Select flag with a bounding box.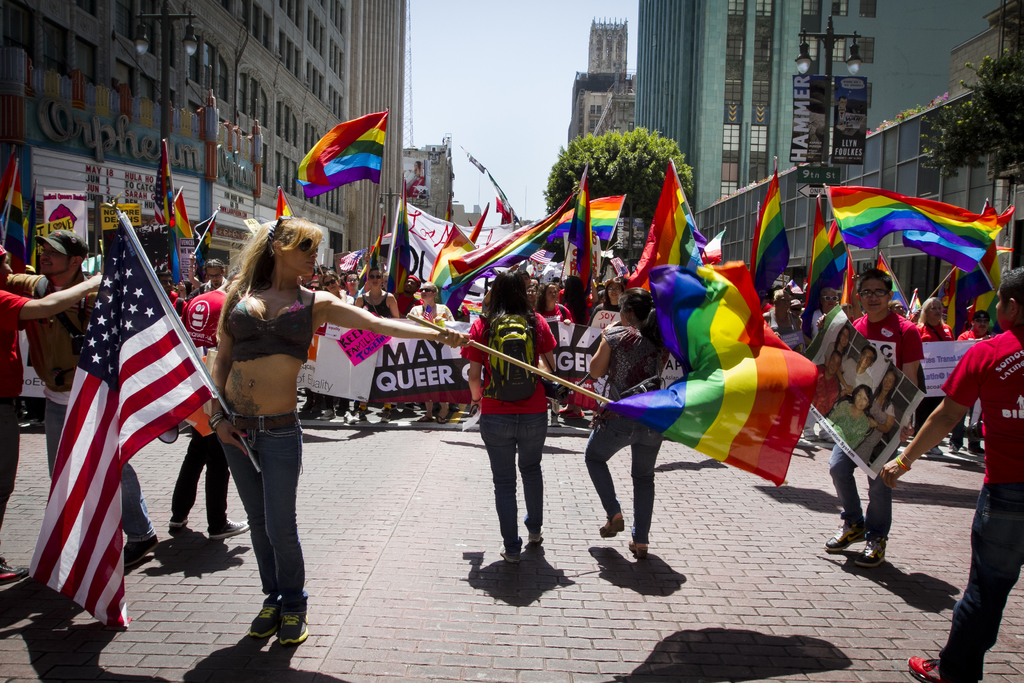
l=954, t=256, r=998, b=330.
